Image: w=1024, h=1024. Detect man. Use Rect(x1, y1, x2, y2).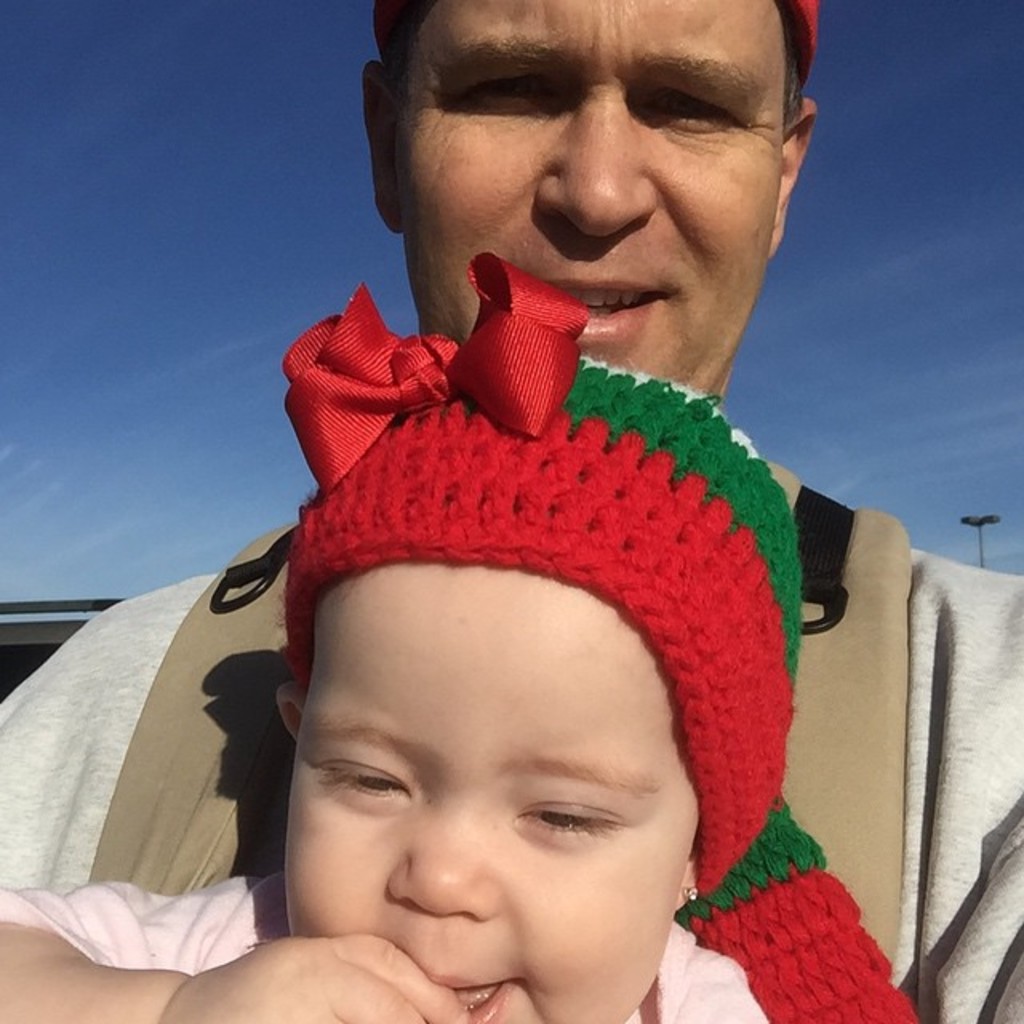
Rect(5, 0, 1022, 1022).
